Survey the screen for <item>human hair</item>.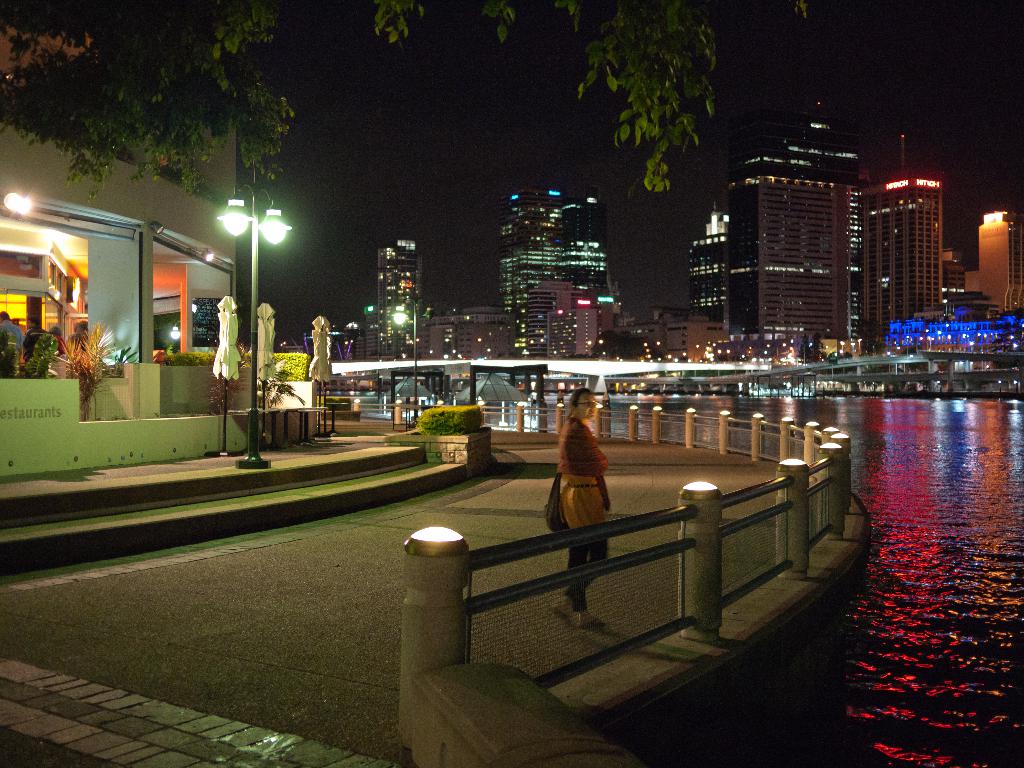
Survey found: detection(28, 315, 38, 327).
